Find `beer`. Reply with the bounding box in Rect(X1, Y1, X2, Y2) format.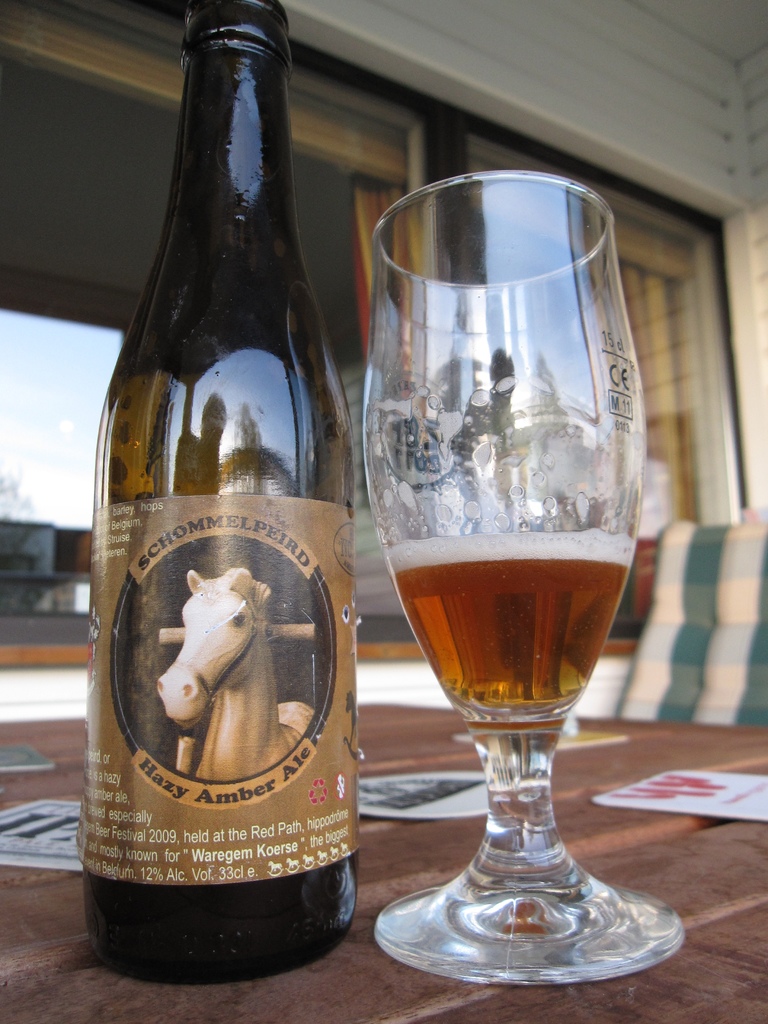
Rect(348, 159, 685, 989).
